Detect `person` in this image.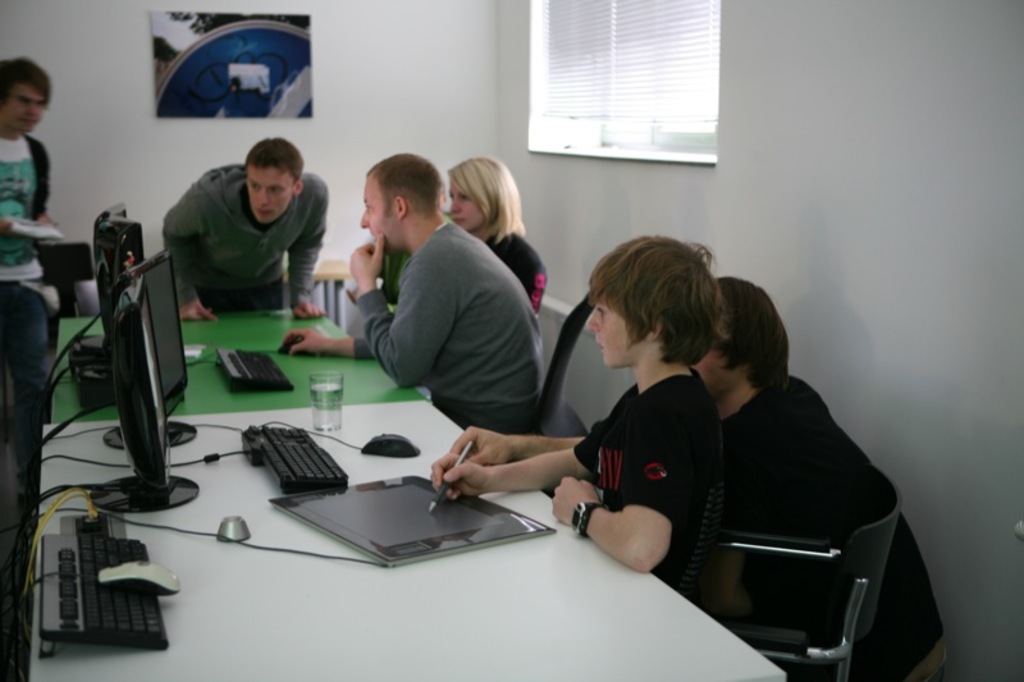
Detection: {"left": 433, "top": 232, "right": 731, "bottom": 609}.
